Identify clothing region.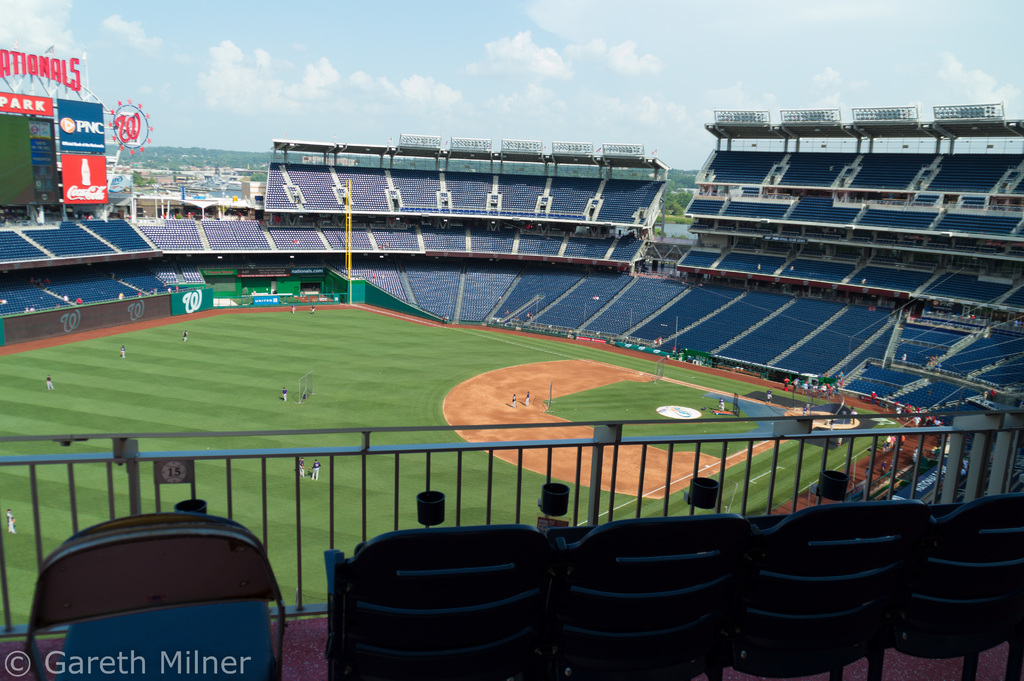
Region: 59 290 71 307.
